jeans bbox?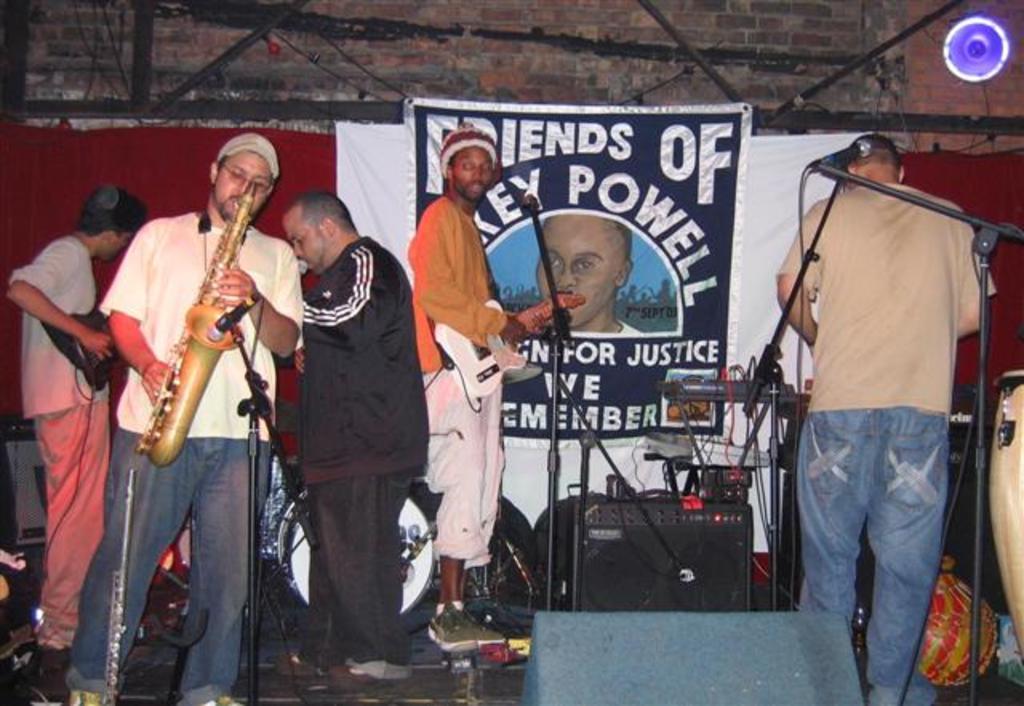
(250, 469, 419, 668)
